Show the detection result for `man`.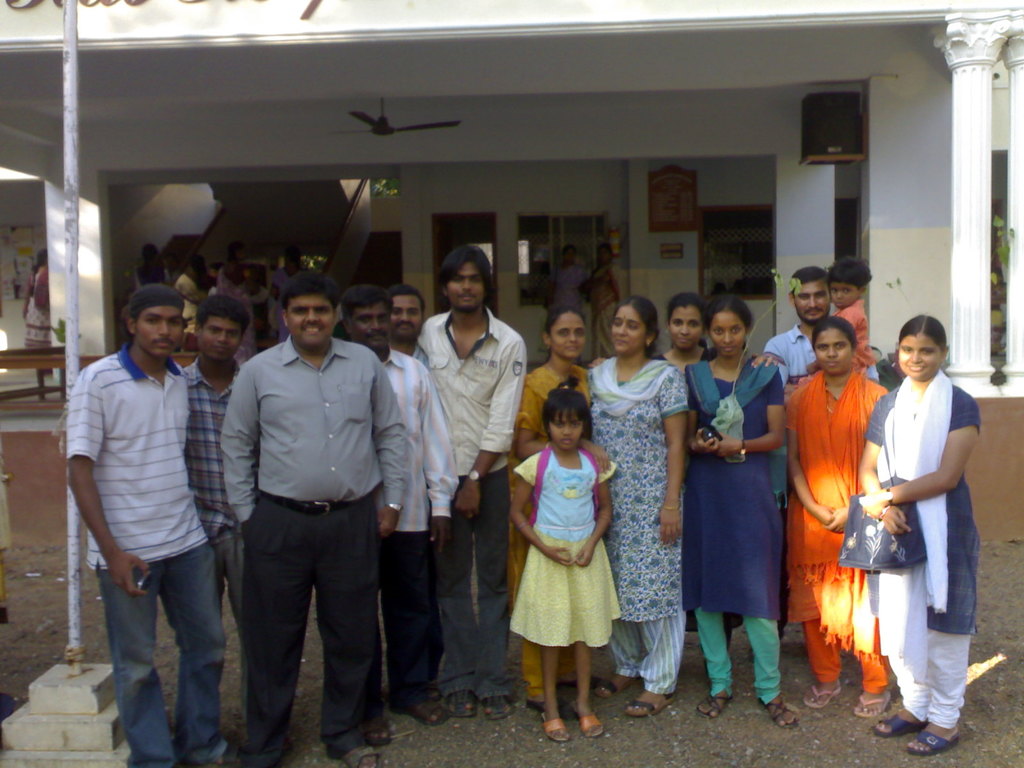
340:281:454:744.
